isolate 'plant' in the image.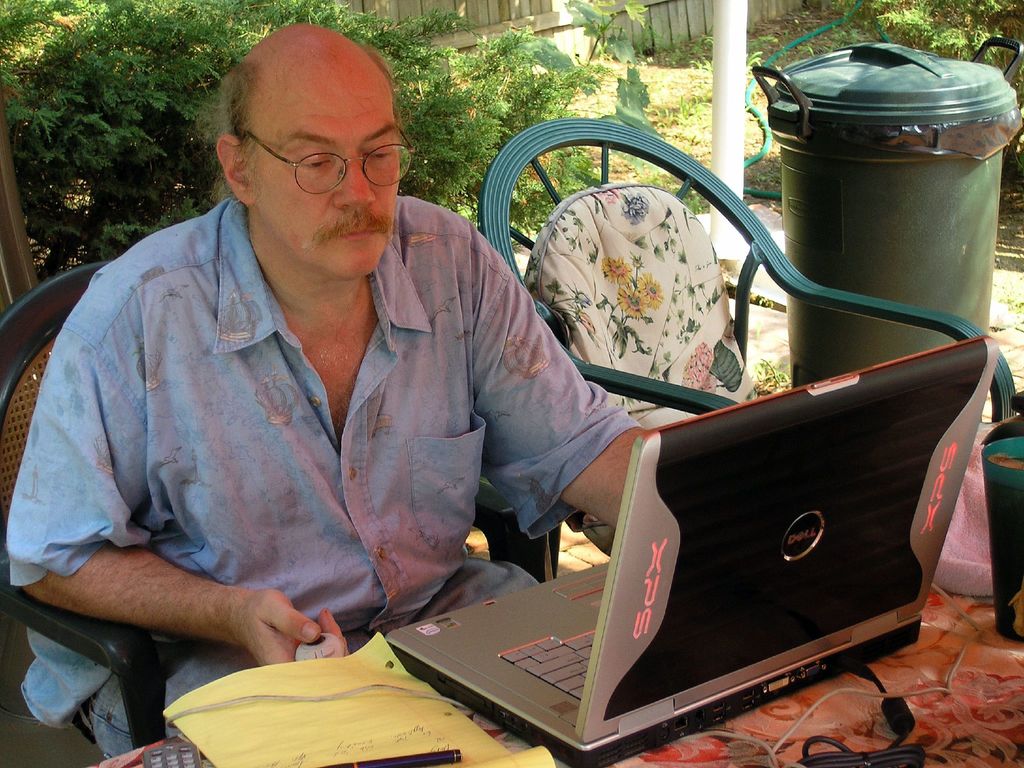
Isolated region: Rect(748, 282, 790, 381).
